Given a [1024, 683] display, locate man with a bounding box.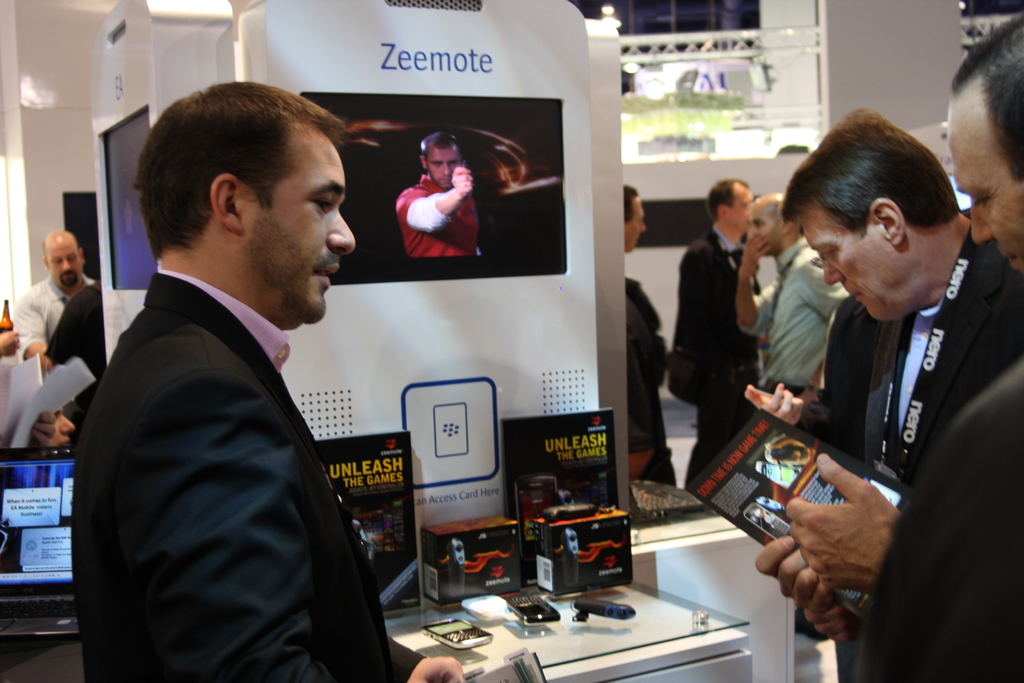
Located: [41, 276, 102, 443].
